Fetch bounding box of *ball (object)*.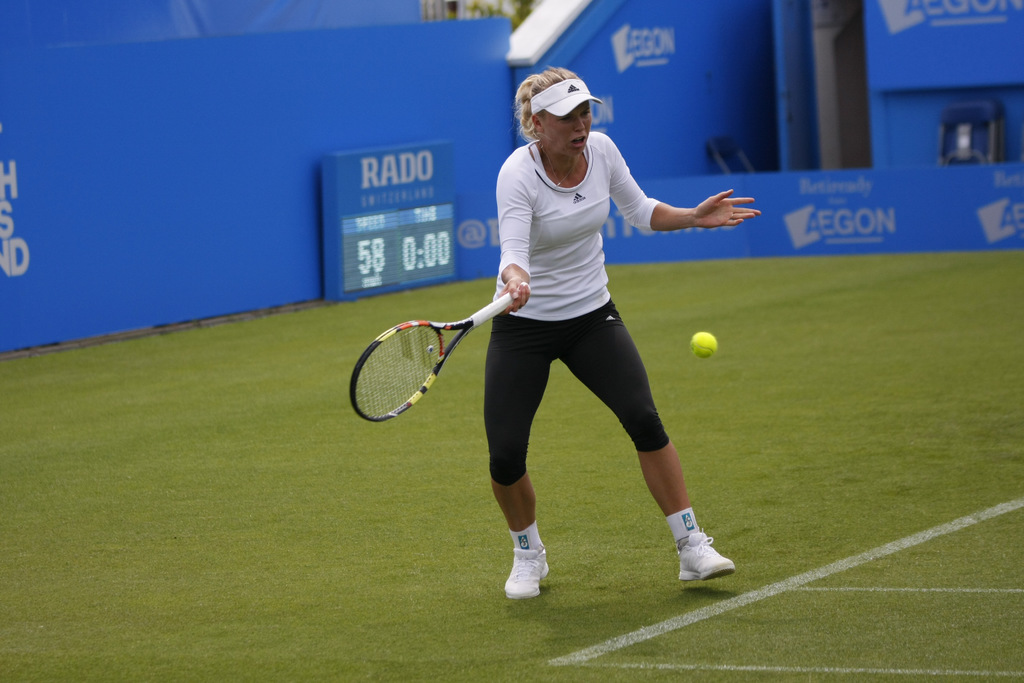
Bbox: pyautogui.locateOnScreen(687, 332, 720, 363).
